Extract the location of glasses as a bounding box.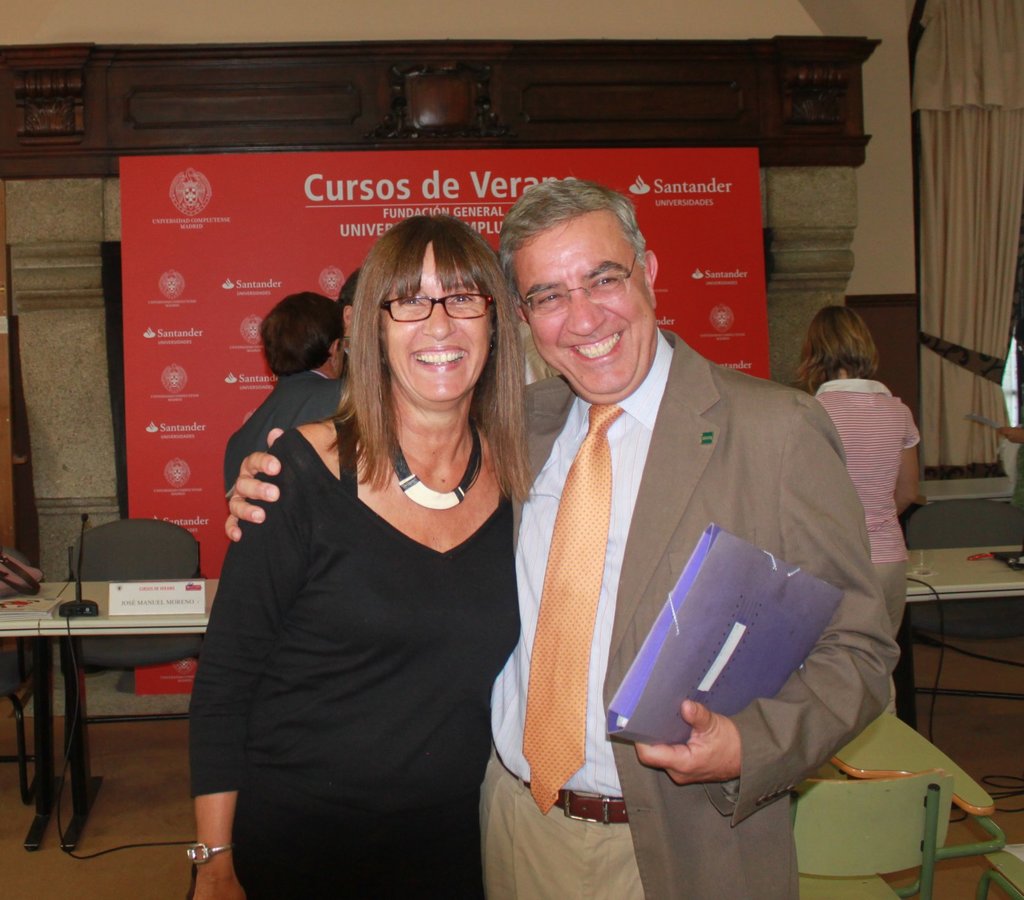
box=[376, 293, 499, 328].
